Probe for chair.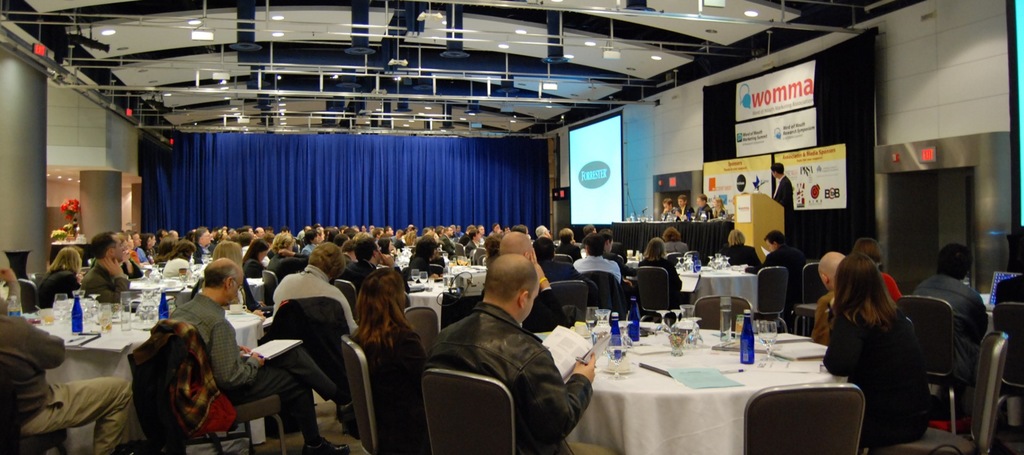
Probe result: box=[334, 280, 355, 316].
